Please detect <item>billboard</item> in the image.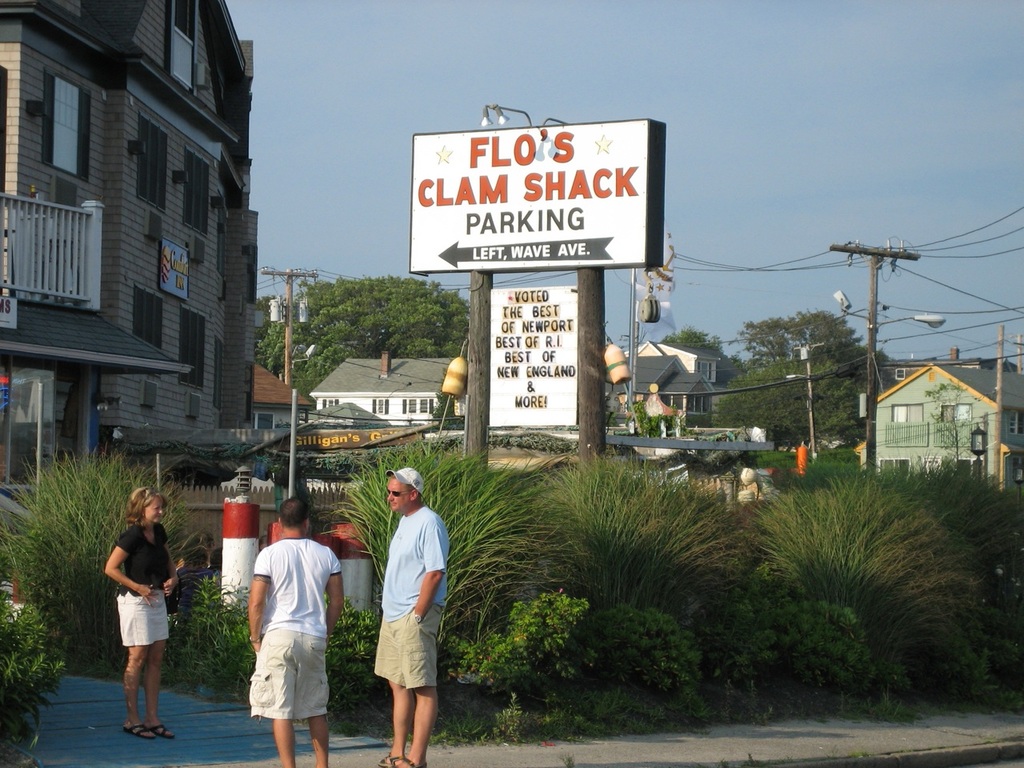
bbox(406, 115, 655, 287).
